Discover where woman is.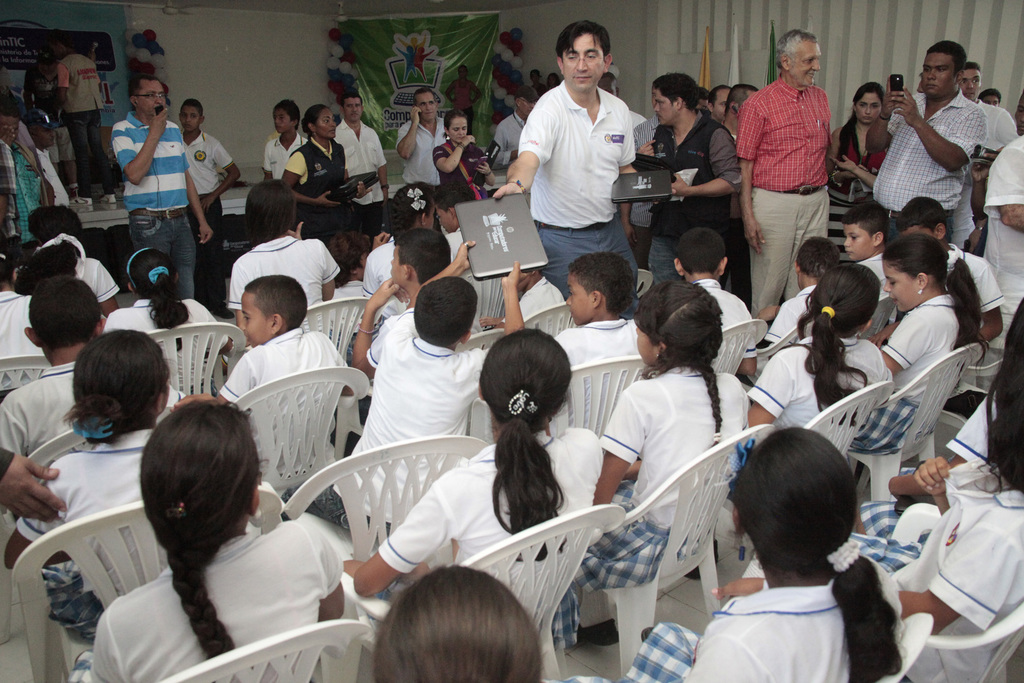
Discovered at (445, 63, 484, 136).
